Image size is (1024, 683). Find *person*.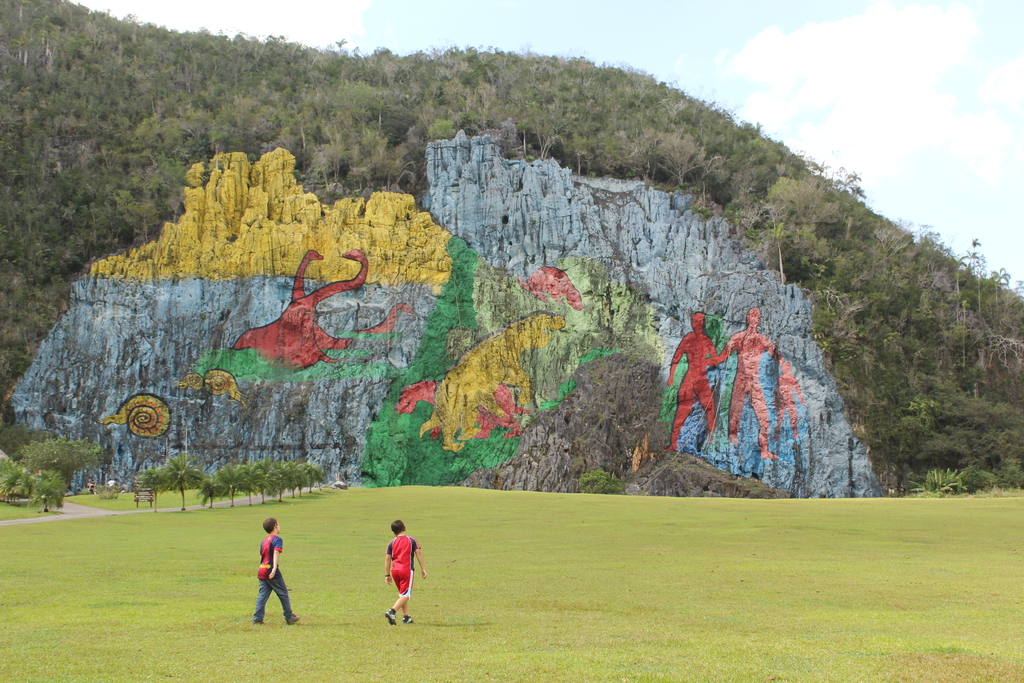
[705, 309, 780, 456].
